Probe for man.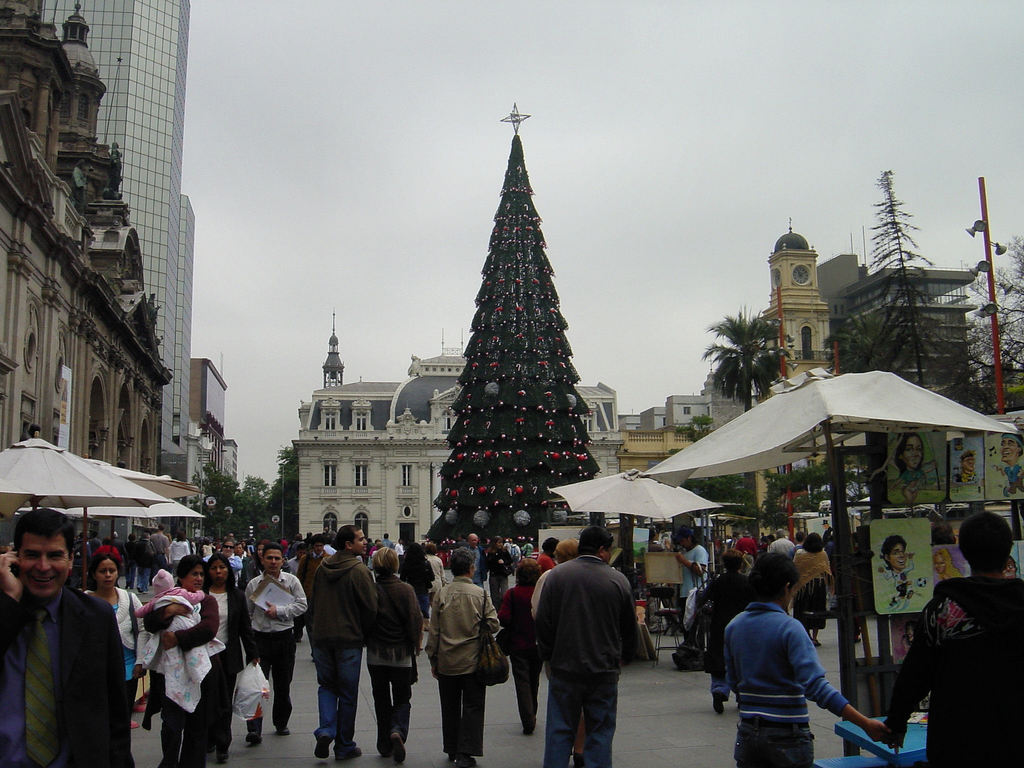
Probe result: bbox=(148, 523, 184, 582).
